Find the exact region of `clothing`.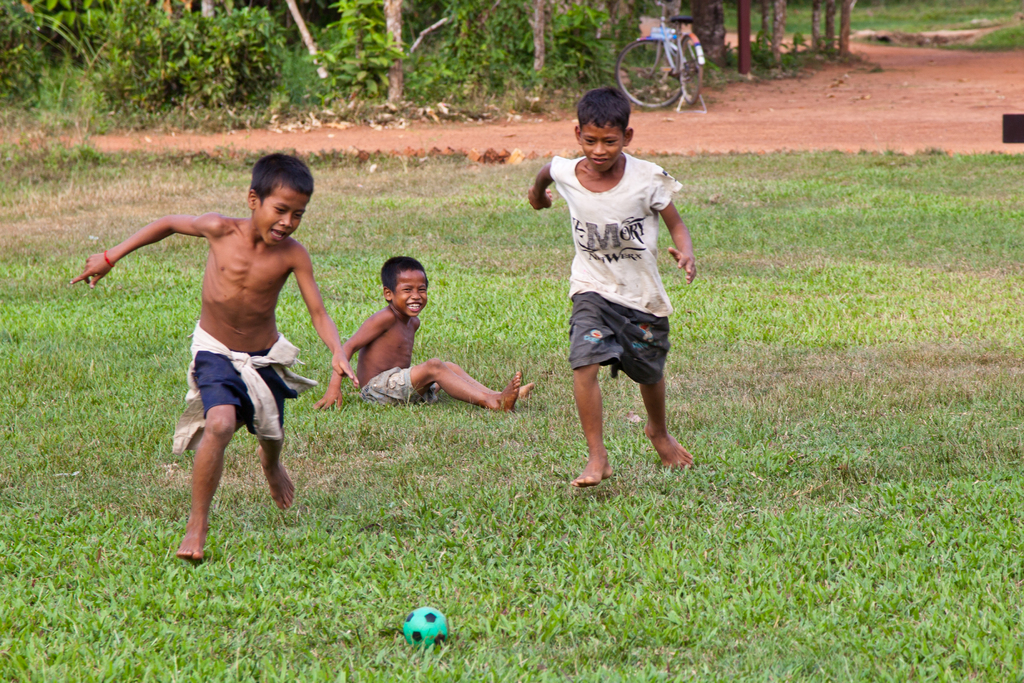
Exact region: select_region(552, 155, 680, 391).
